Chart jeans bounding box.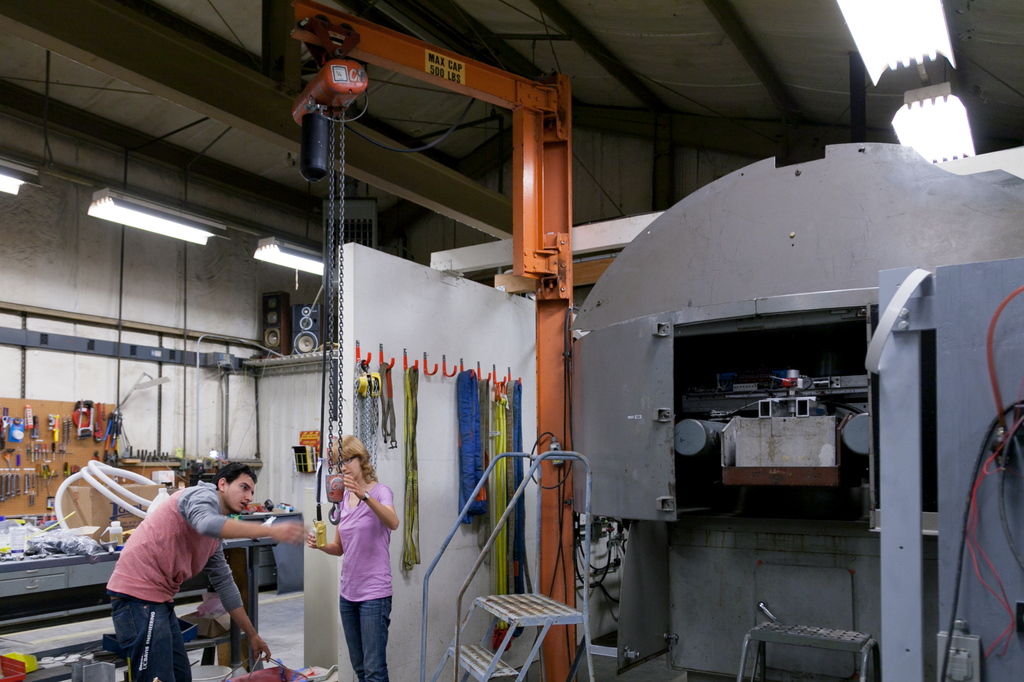
Charted: 109:591:191:681.
